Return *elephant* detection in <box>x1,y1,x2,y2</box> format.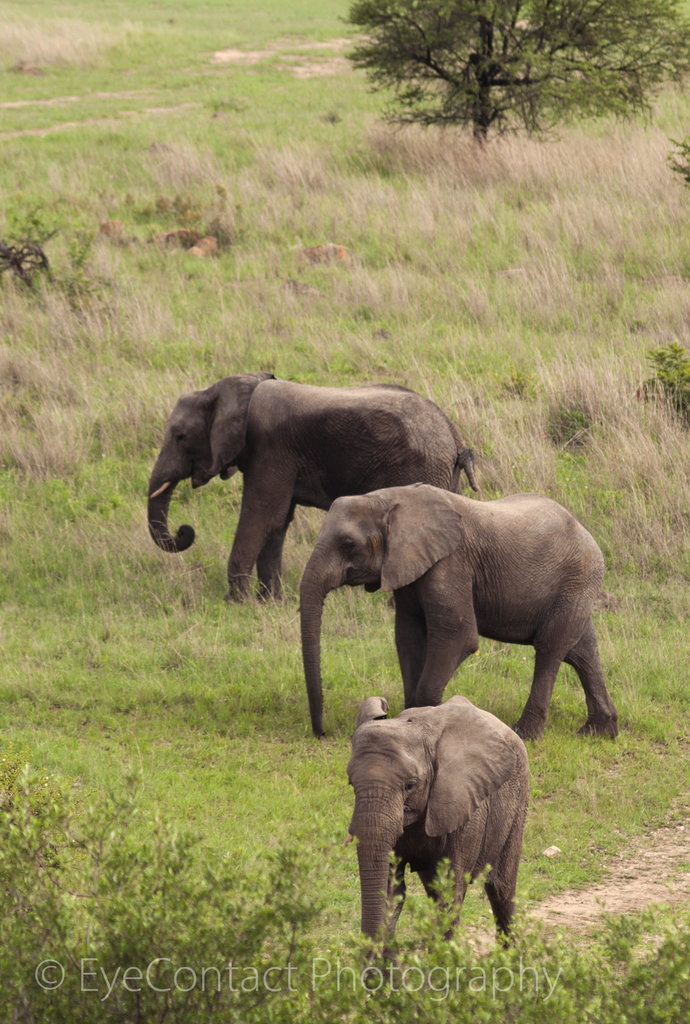
<box>279,477,624,742</box>.
